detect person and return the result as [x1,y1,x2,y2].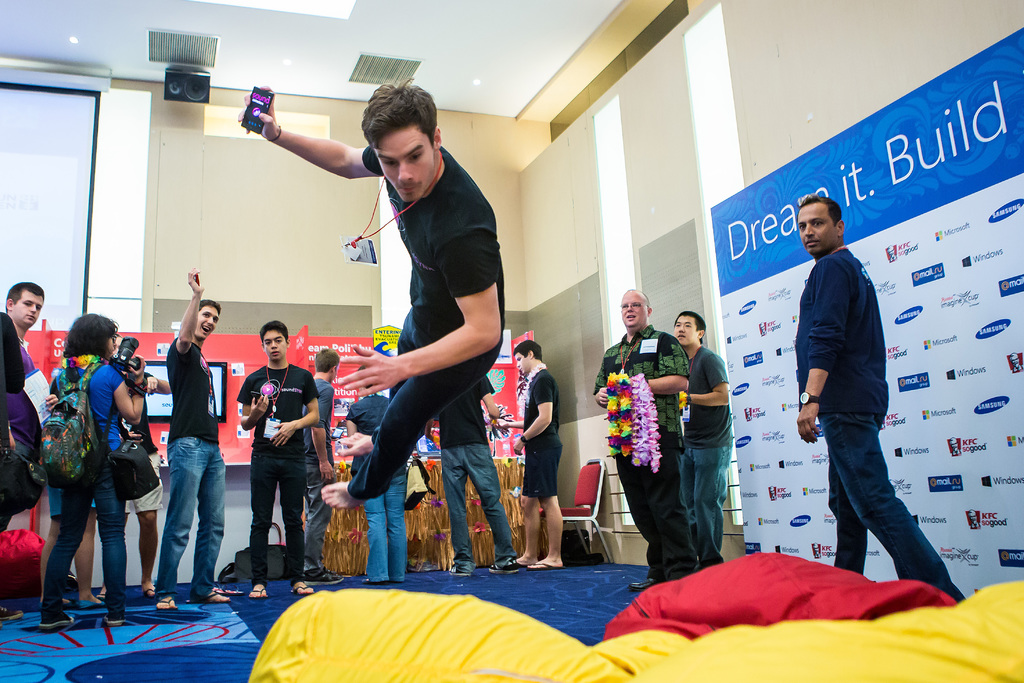
[438,368,515,578].
